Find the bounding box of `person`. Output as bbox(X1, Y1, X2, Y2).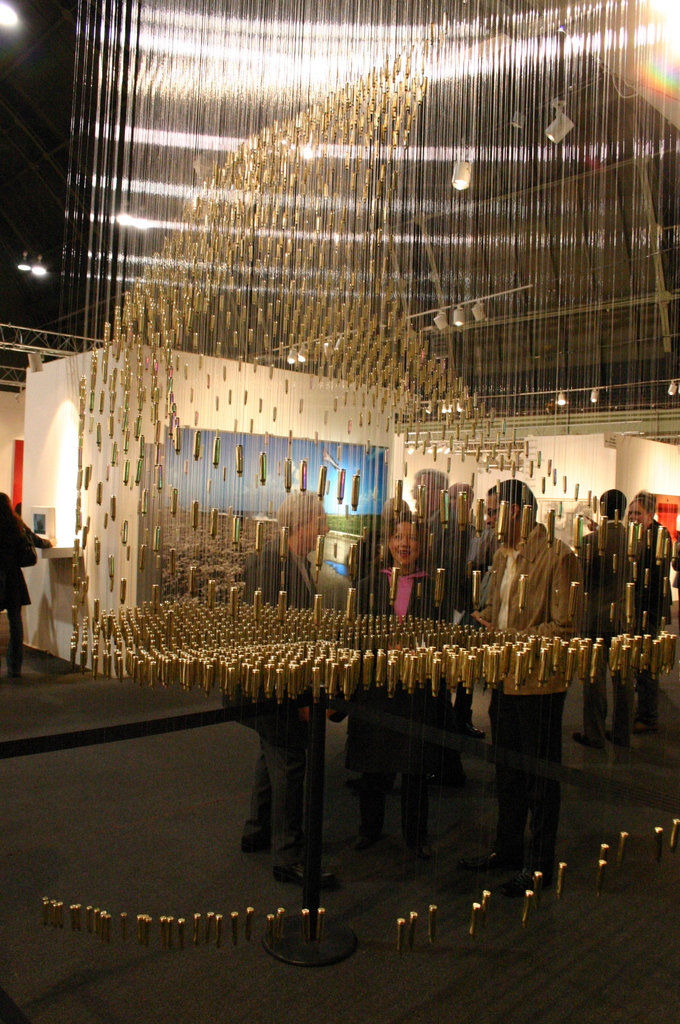
bbox(468, 477, 588, 897).
